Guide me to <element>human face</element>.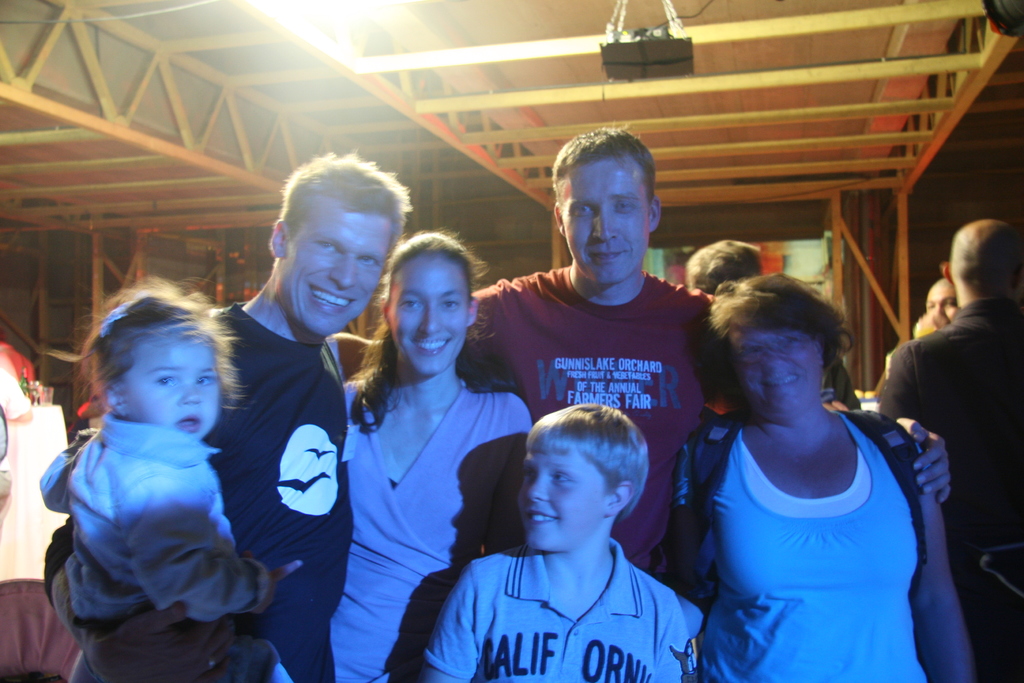
Guidance: (564,160,650,286).
